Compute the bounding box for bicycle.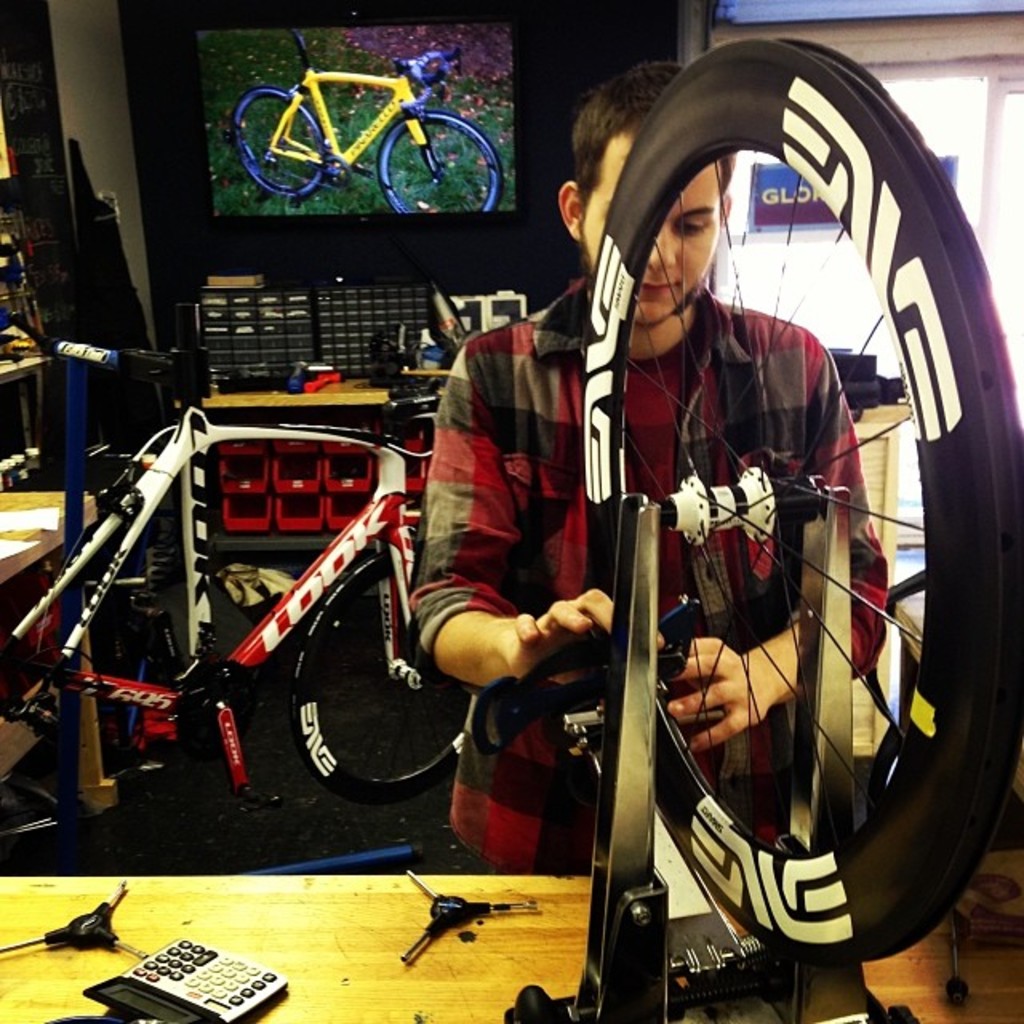
BBox(5, 339, 488, 781).
